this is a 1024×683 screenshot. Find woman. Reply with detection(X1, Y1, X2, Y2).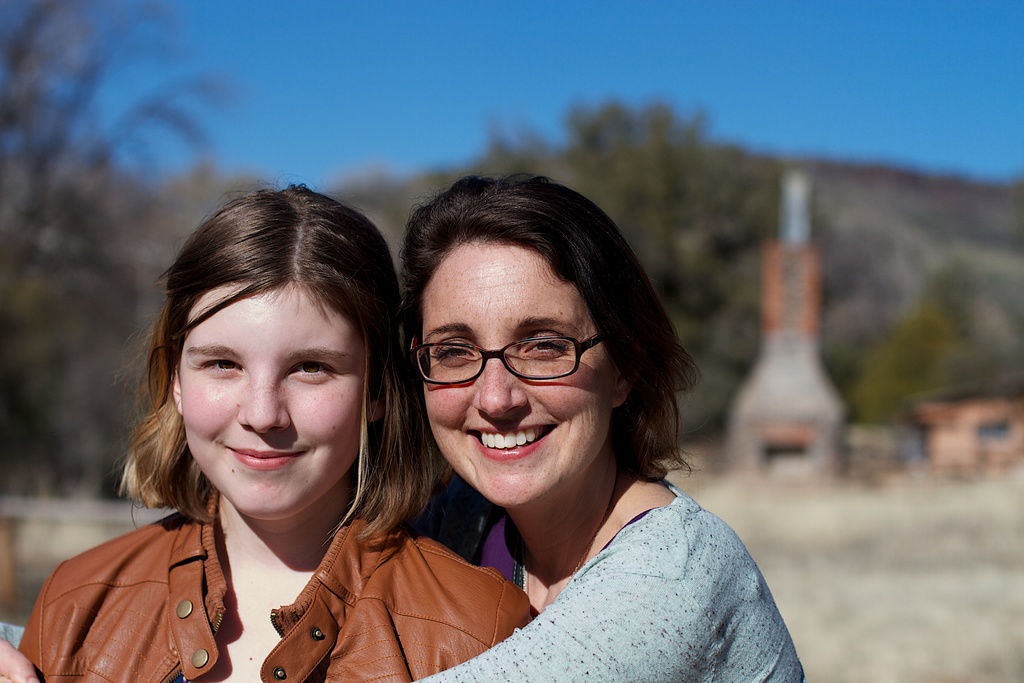
detection(0, 178, 534, 682).
